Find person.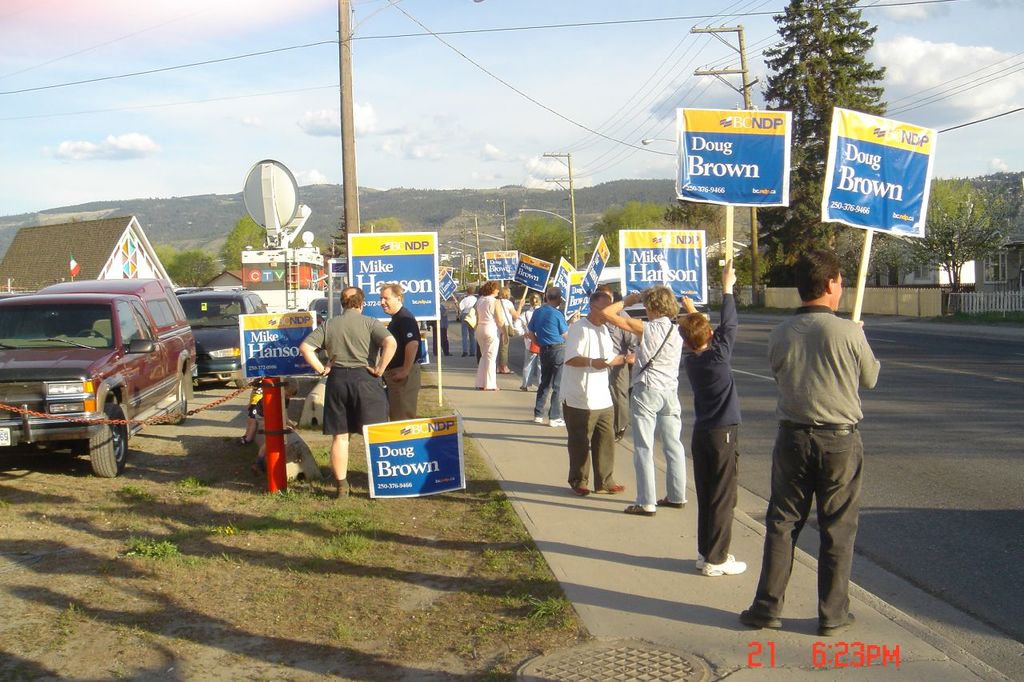
crop(493, 285, 519, 373).
